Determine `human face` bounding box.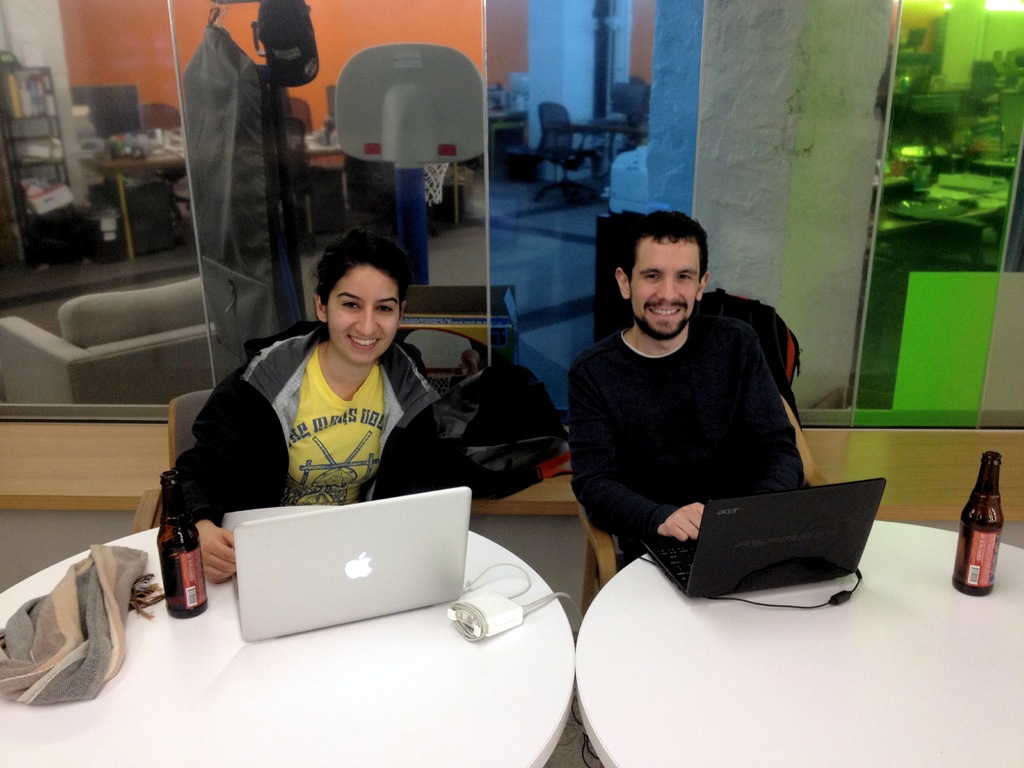
Determined: [x1=323, y1=266, x2=399, y2=363].
